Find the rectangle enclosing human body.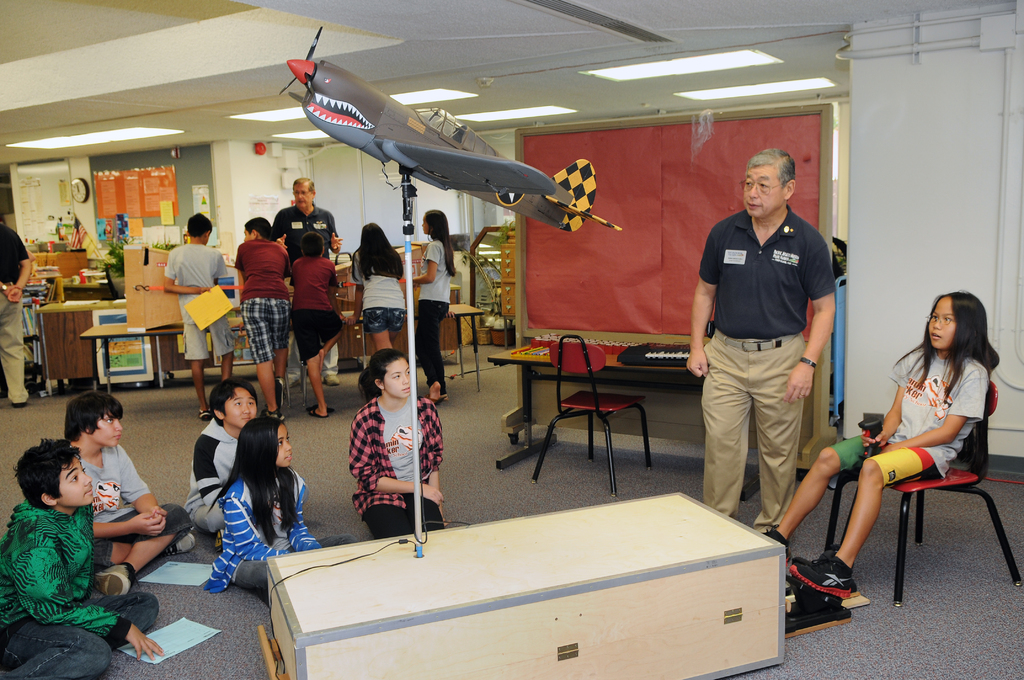
l=286, t=252, r=349, b=417.
